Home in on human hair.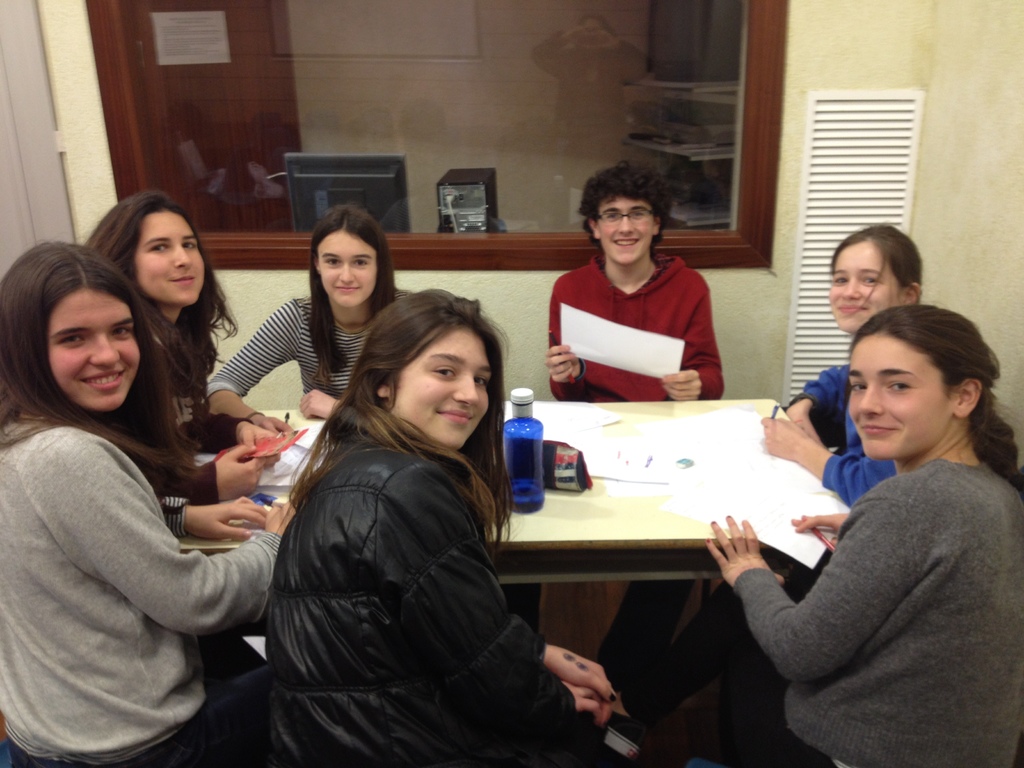
Homed in at <region>829, 221, 925, 327</region>.
